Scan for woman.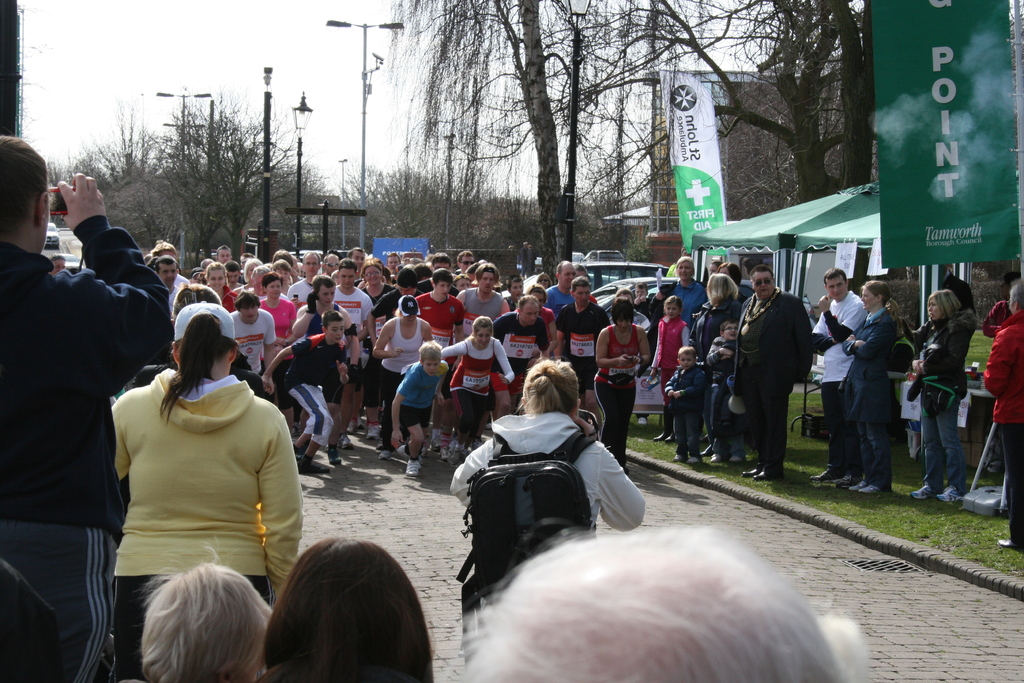
Scan result: (257,273,298,347).
